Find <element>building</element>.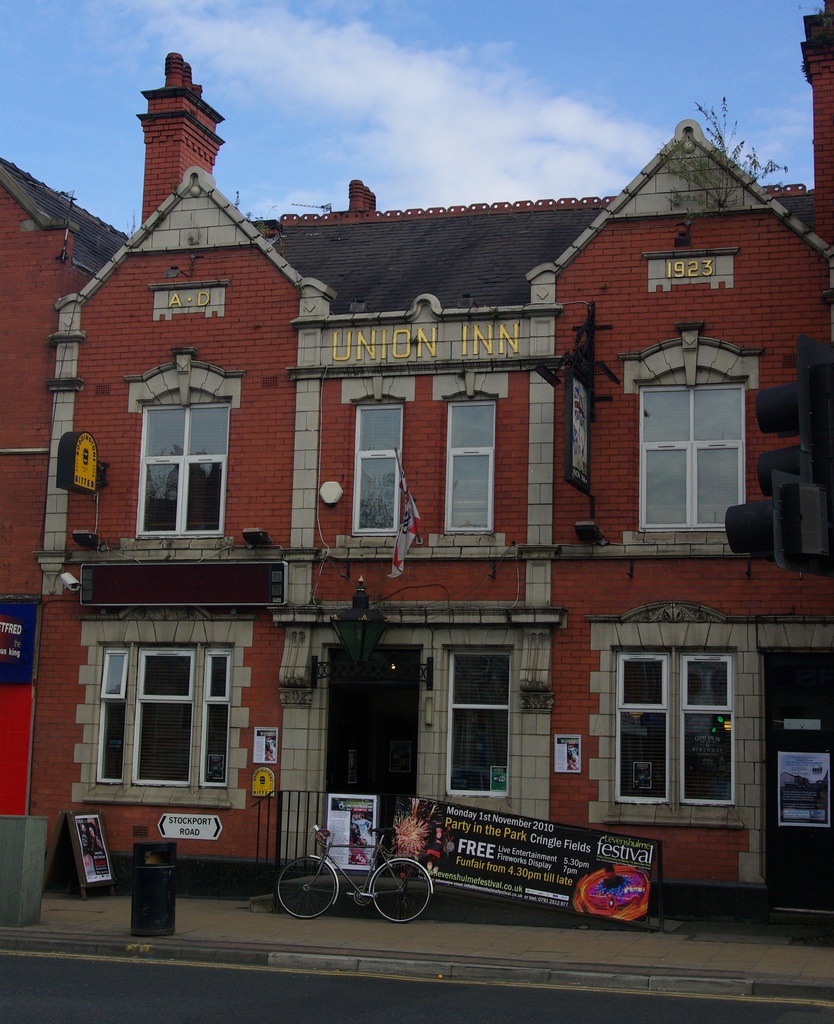
x1=3 y1=50 x2=229 y2=884.
